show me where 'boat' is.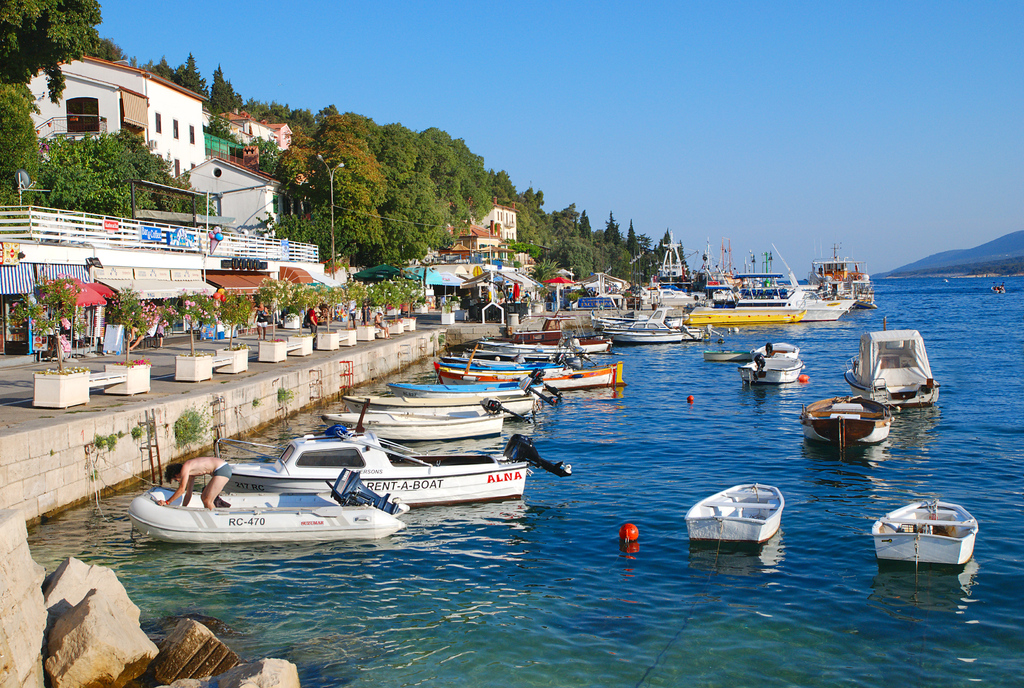
'boat' is at pyautogui.locateOnScreen(865, 496, 975, 567).
